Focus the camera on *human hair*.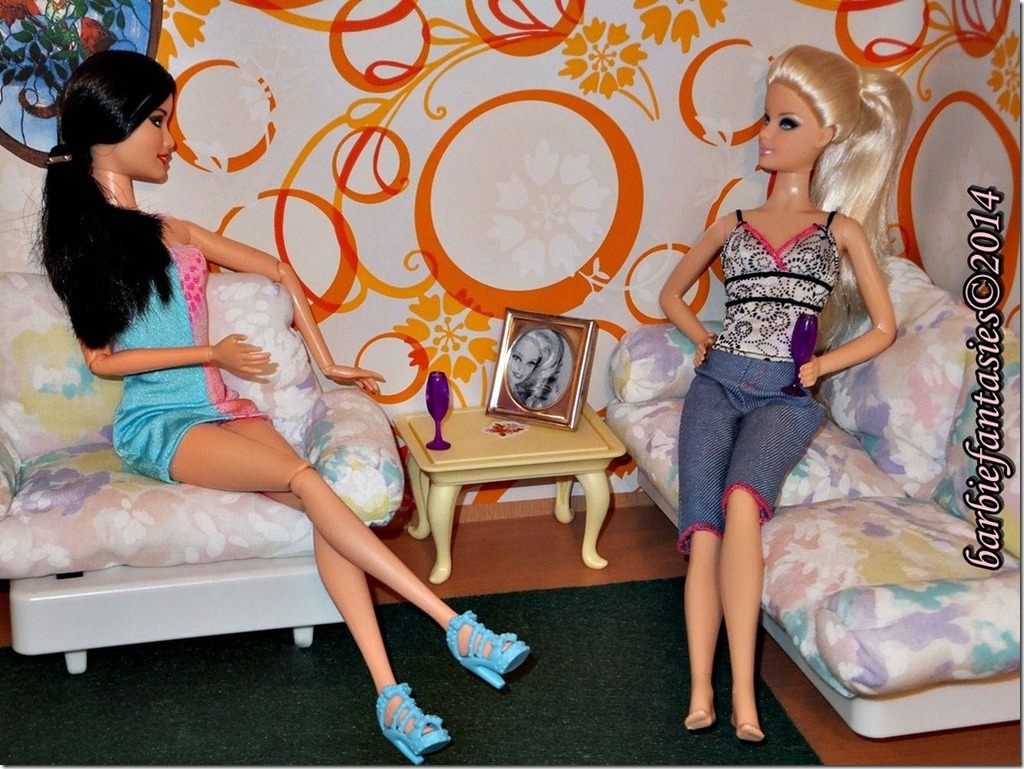
Focus region: 16/25/200/367.
